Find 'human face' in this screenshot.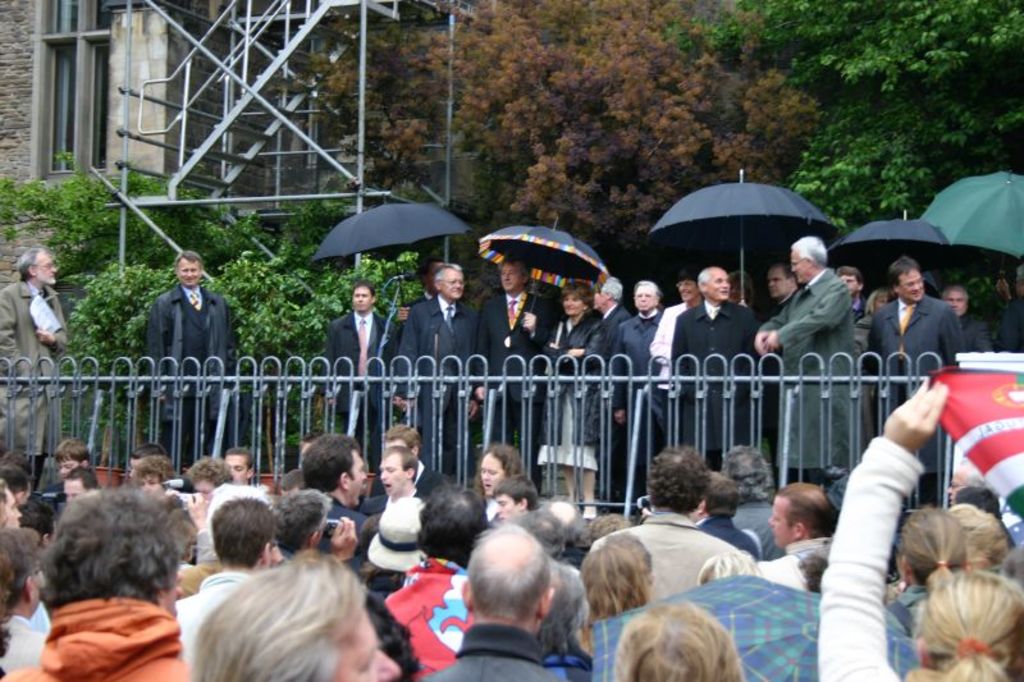
The bounding box for 'human face' is [178, 257, 200, 289].
